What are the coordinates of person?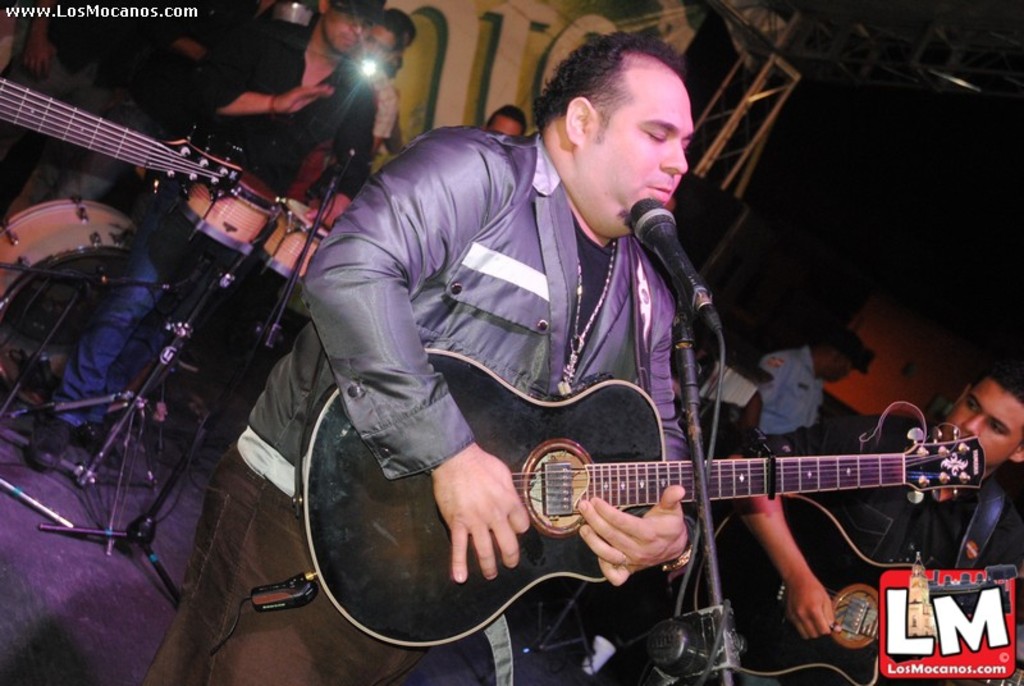
[264,18,411,302].
